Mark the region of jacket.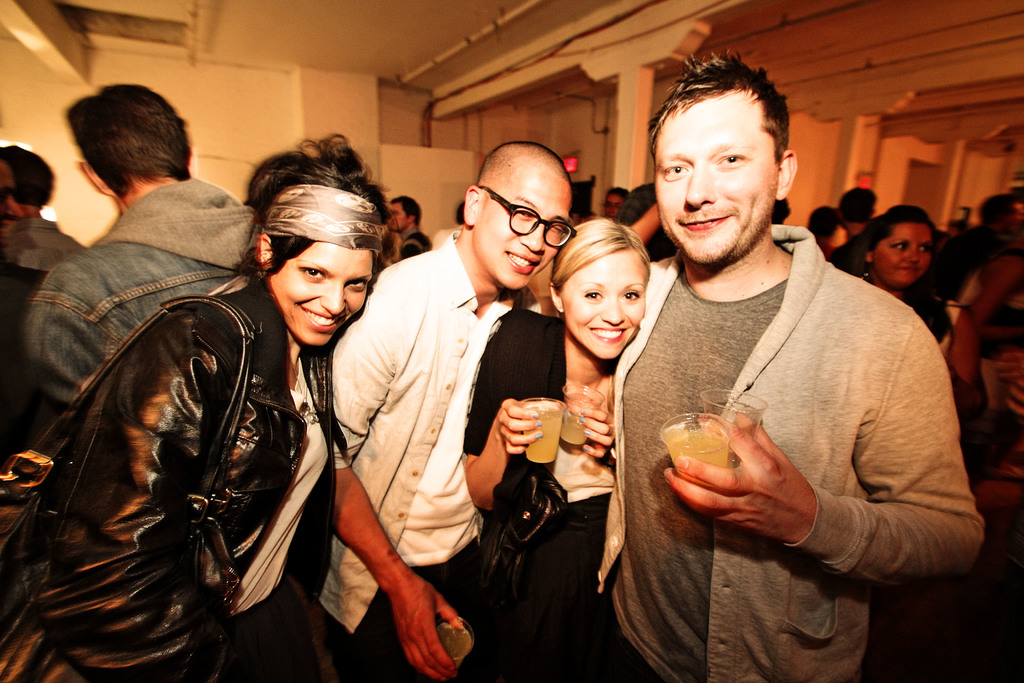
Region: <bbox>326, 227, 545, 635</bbox>.
